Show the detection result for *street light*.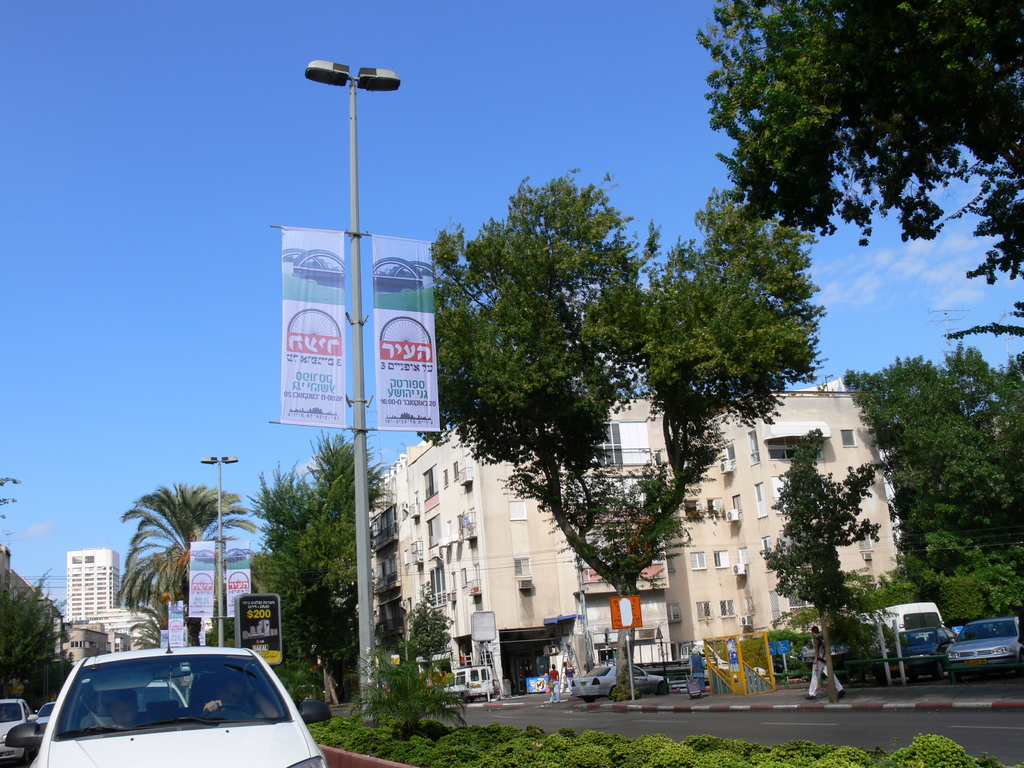
region(202, 458, 239, 644).
